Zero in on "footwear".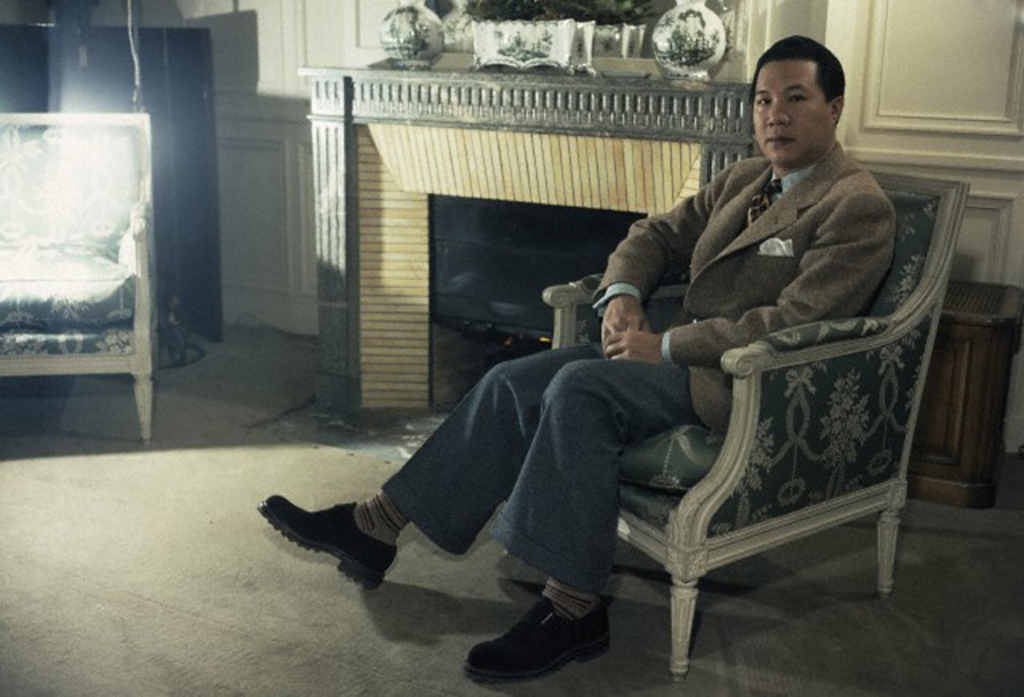
Zeroed in: box(260, 496, 400, 594).
